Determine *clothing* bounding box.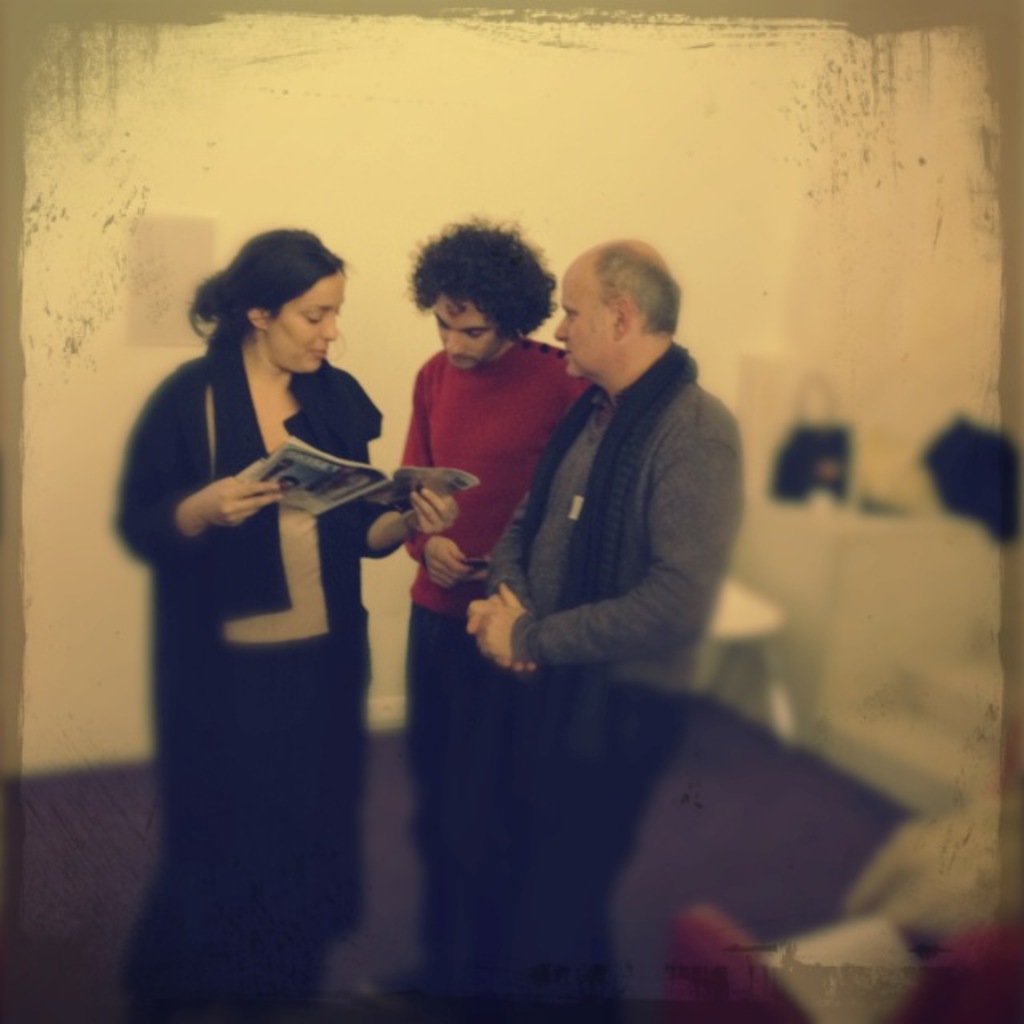
Determined: bbox=[379, 338, 616, 984].
